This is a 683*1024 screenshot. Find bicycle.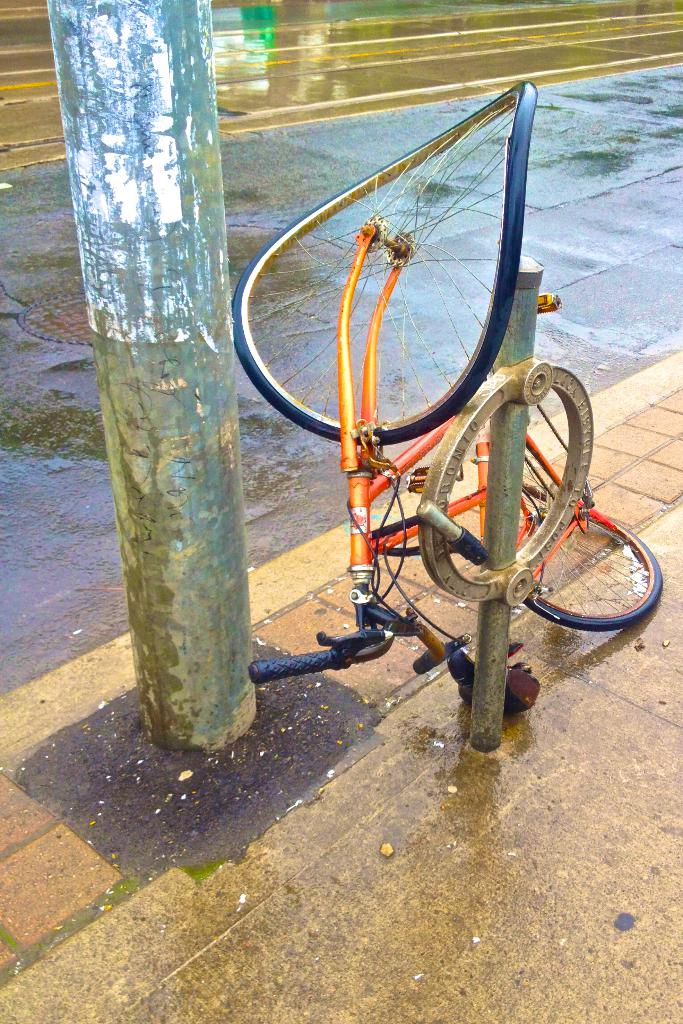
Bounding box: 240,75,664,722.
